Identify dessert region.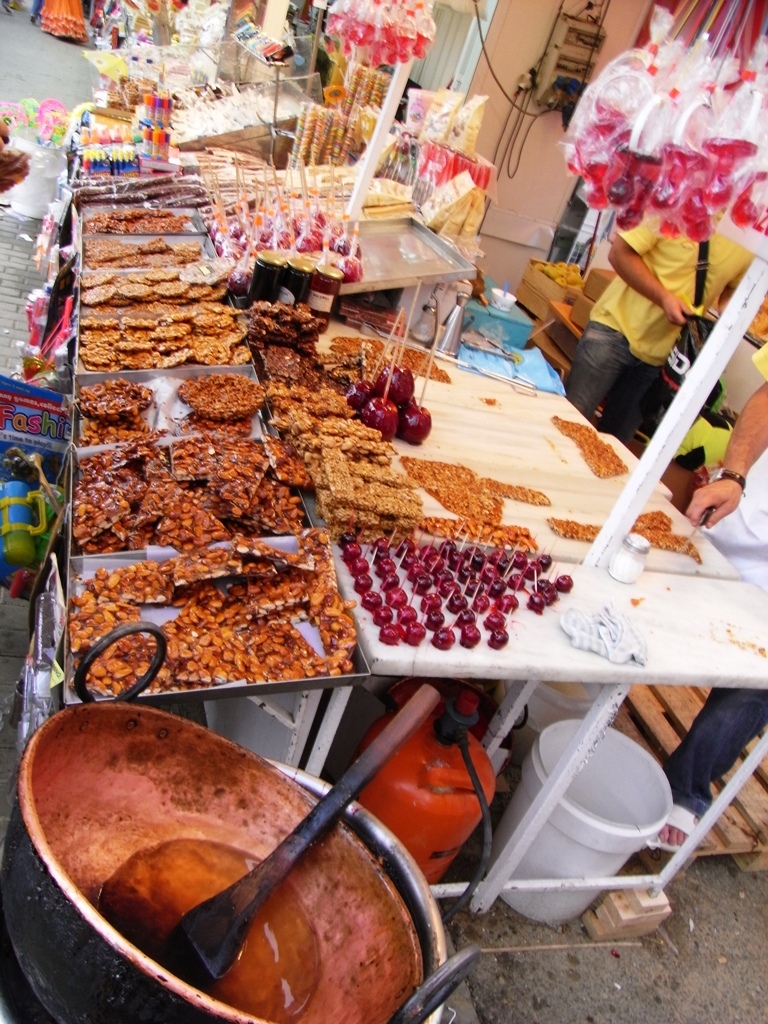
Region: 125,484,216,548.
